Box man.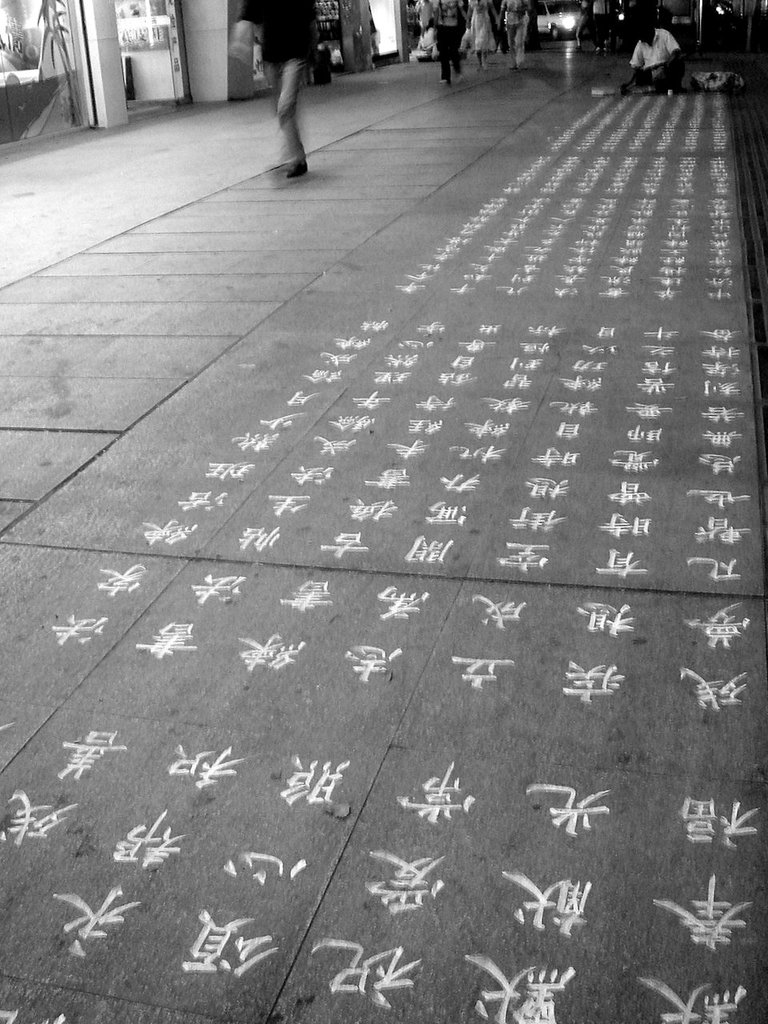
left=223, top=3, right=340, bottom=166.
